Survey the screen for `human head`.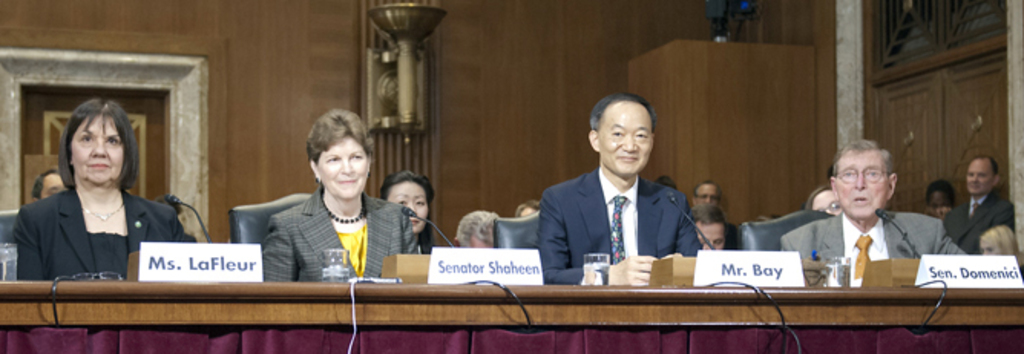
Survey found: crop(29, 169, 63, 199).
